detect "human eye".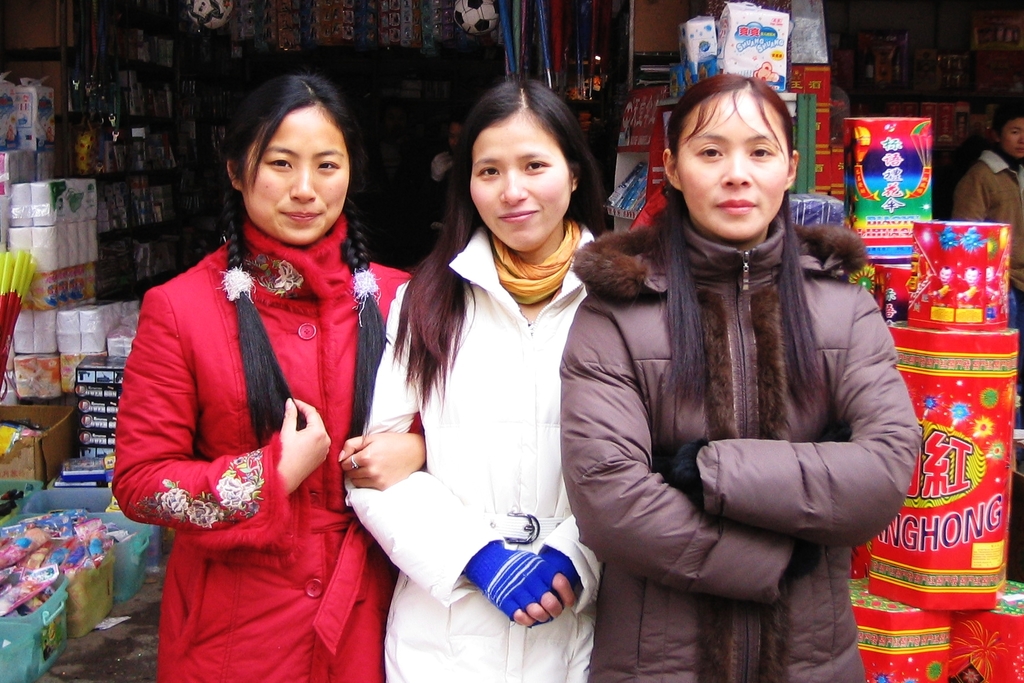
Detected at region(315, 158, 344, 170).
